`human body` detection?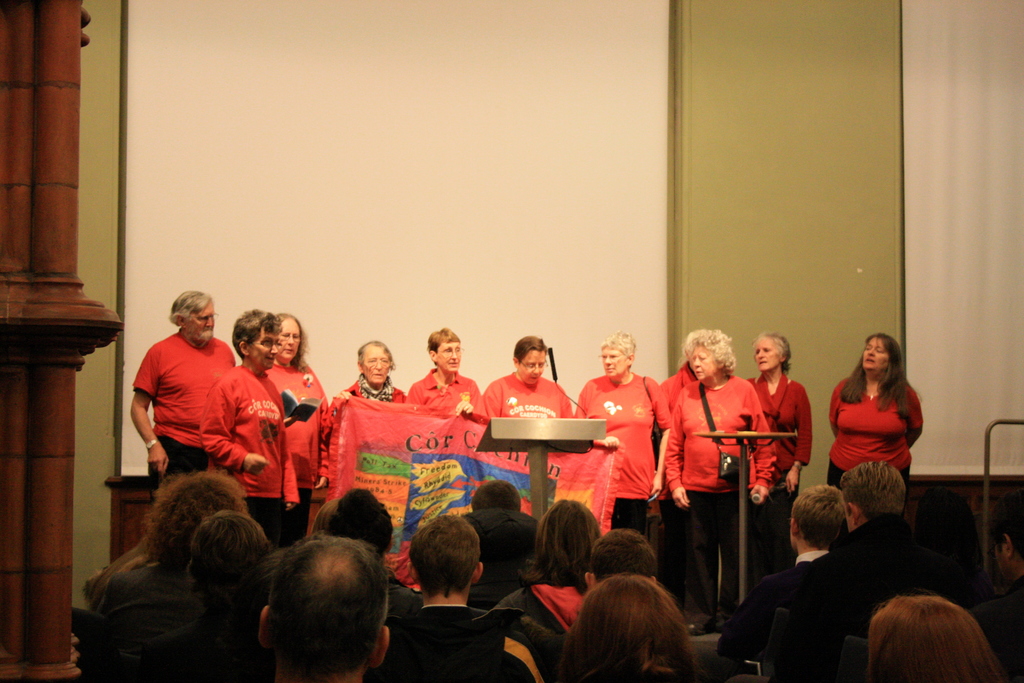
locate(202, 368, 301, 514)
